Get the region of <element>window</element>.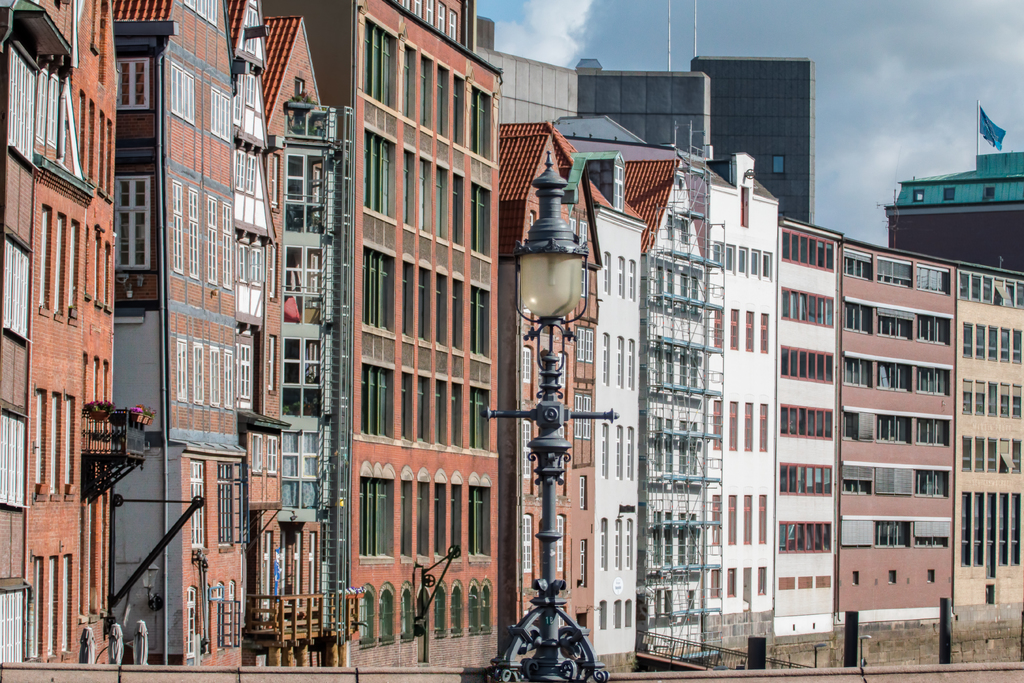
region(913, 367, 951, 393).
